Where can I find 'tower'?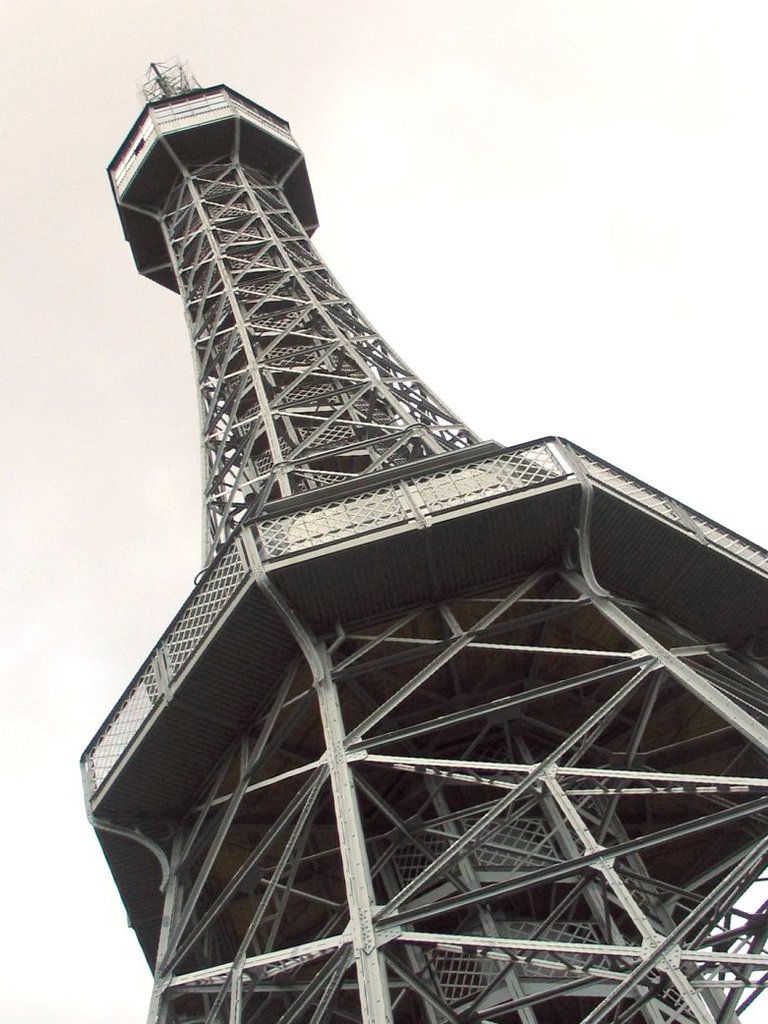
You can find it at 80,62,767,1023.
